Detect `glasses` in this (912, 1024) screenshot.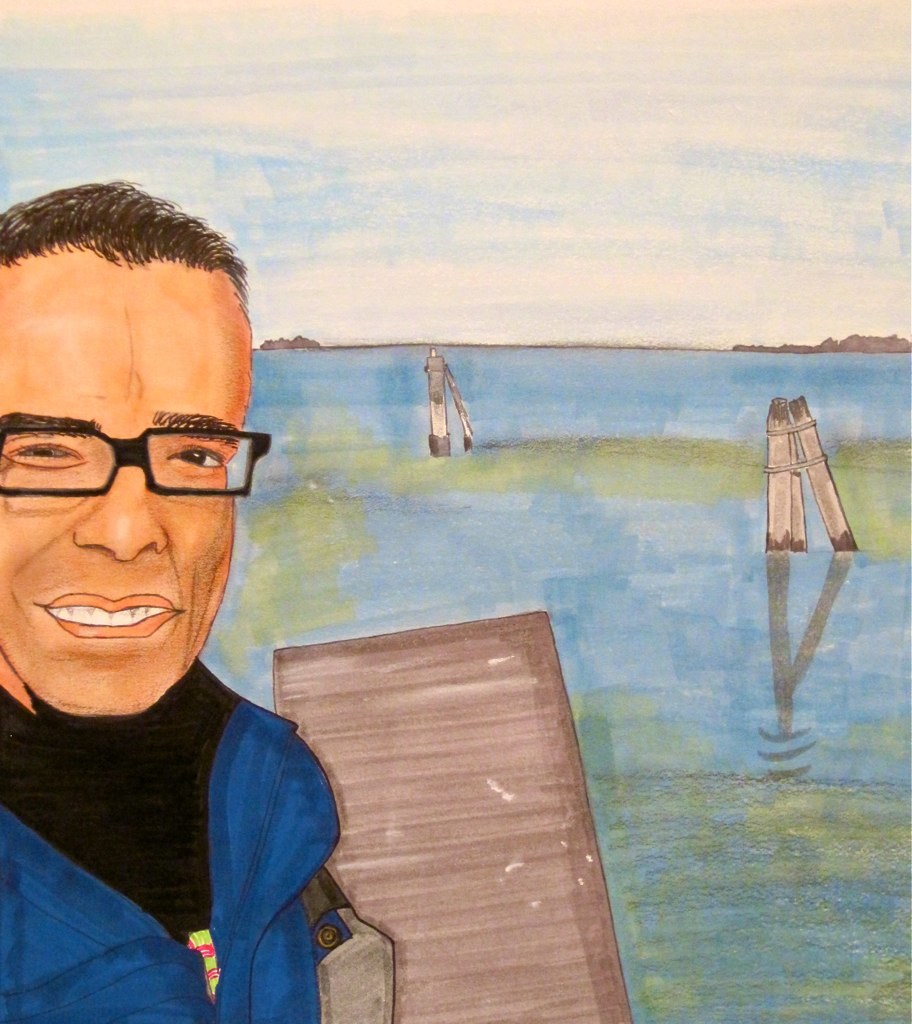
Detection: 0/409/272/522.
